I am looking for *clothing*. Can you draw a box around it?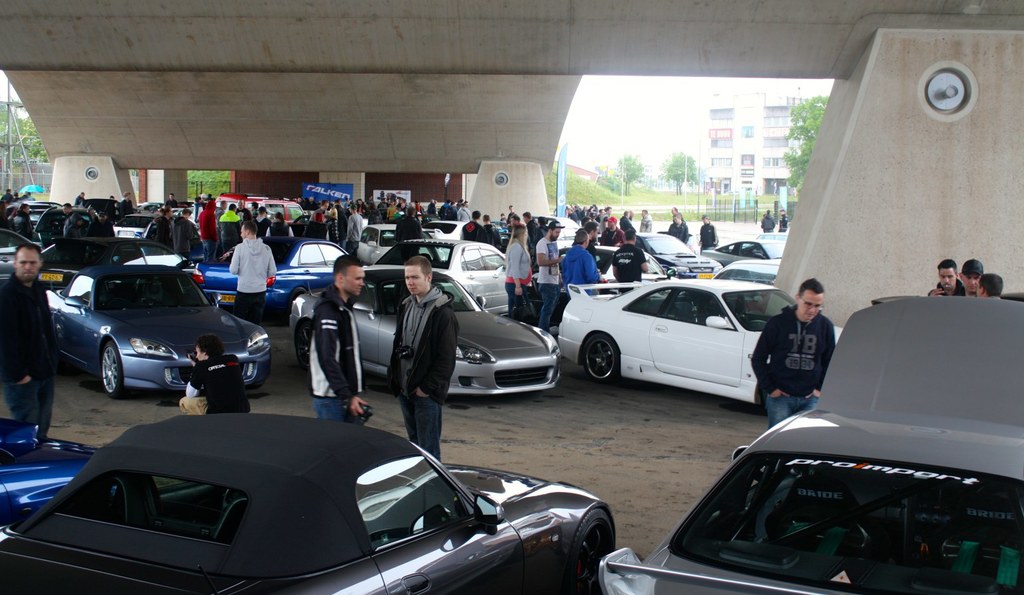
Sure, the bounding box is BBox(600, 230, 615, 257).
